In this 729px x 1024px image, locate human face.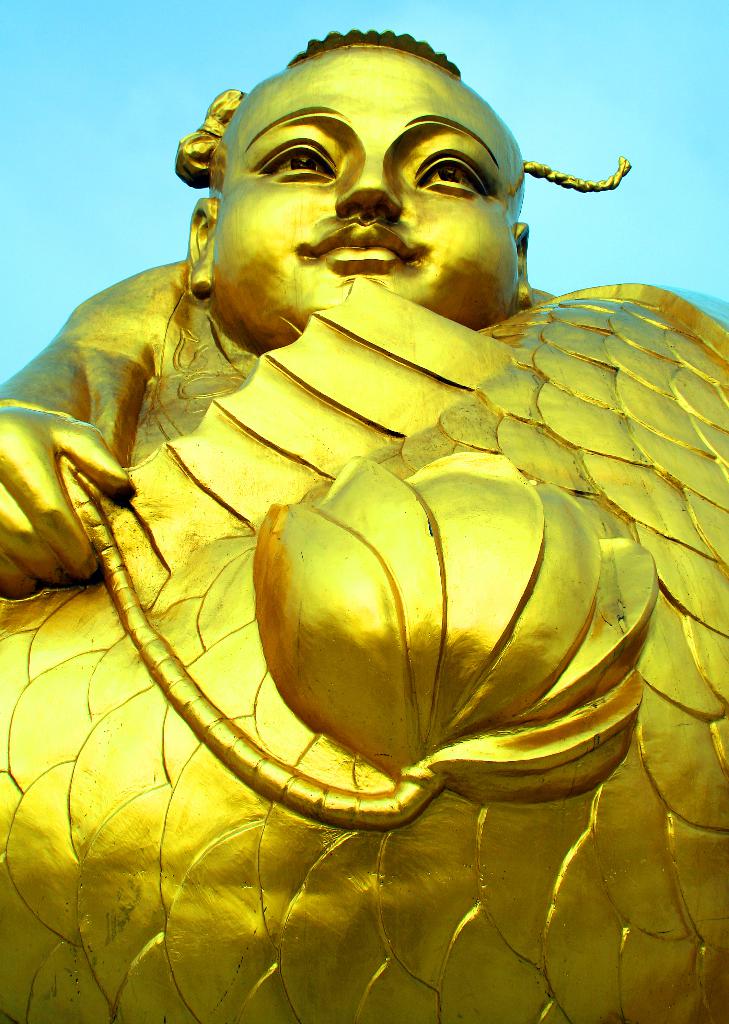
Bounding box: locate(202, 42, 508, 351).
